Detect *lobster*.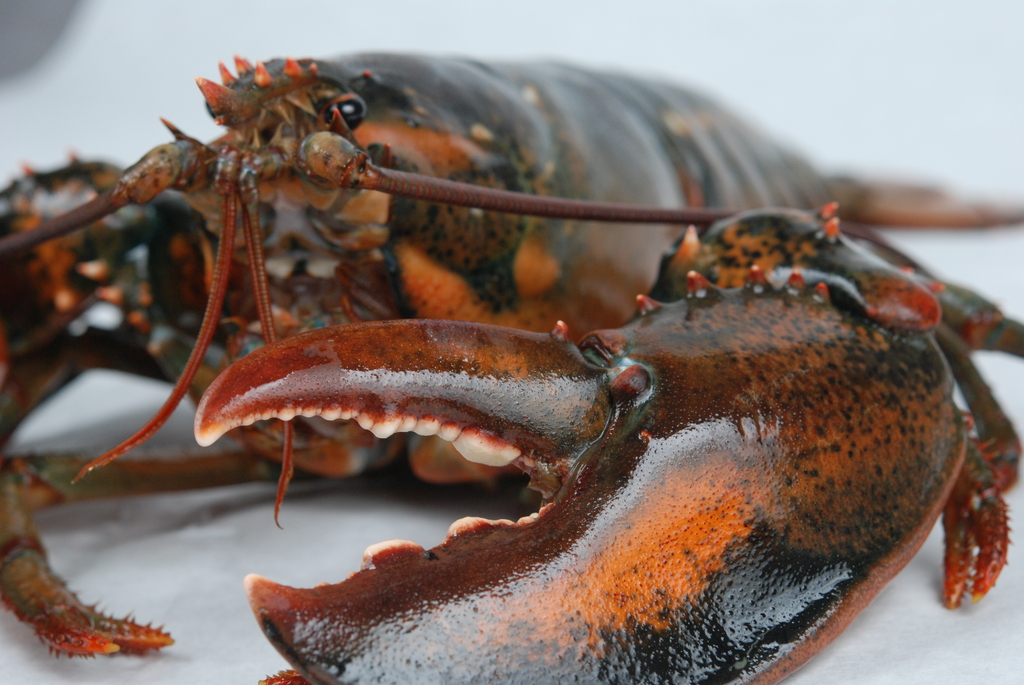
Detected at (0,51,1023,653).
